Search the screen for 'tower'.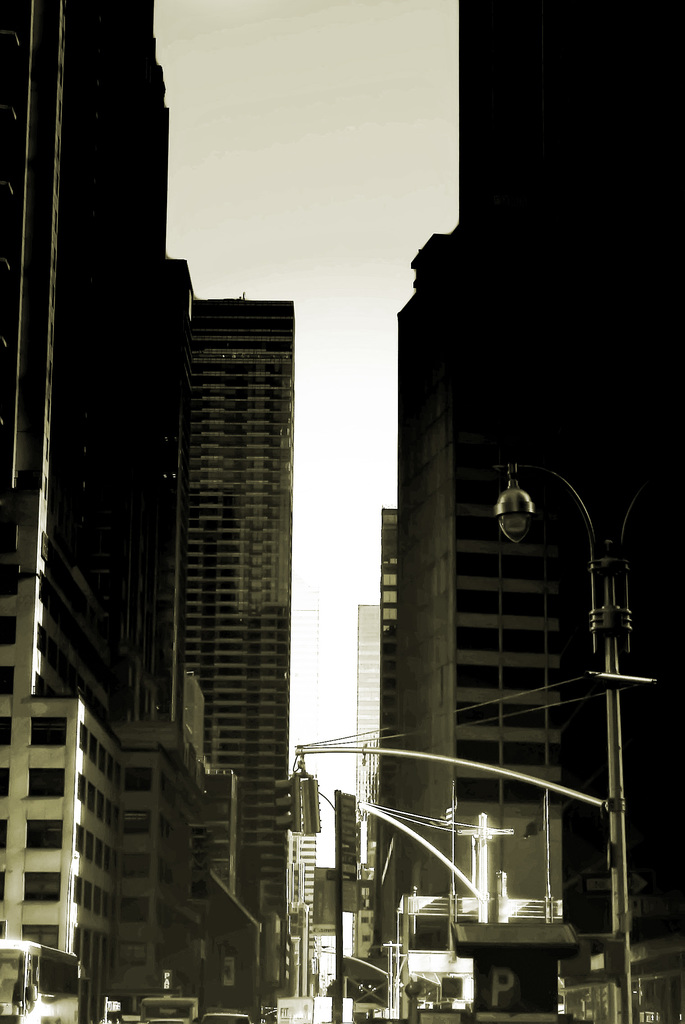
Found at [x1=351, y1=608, x2=372, y2=856].
